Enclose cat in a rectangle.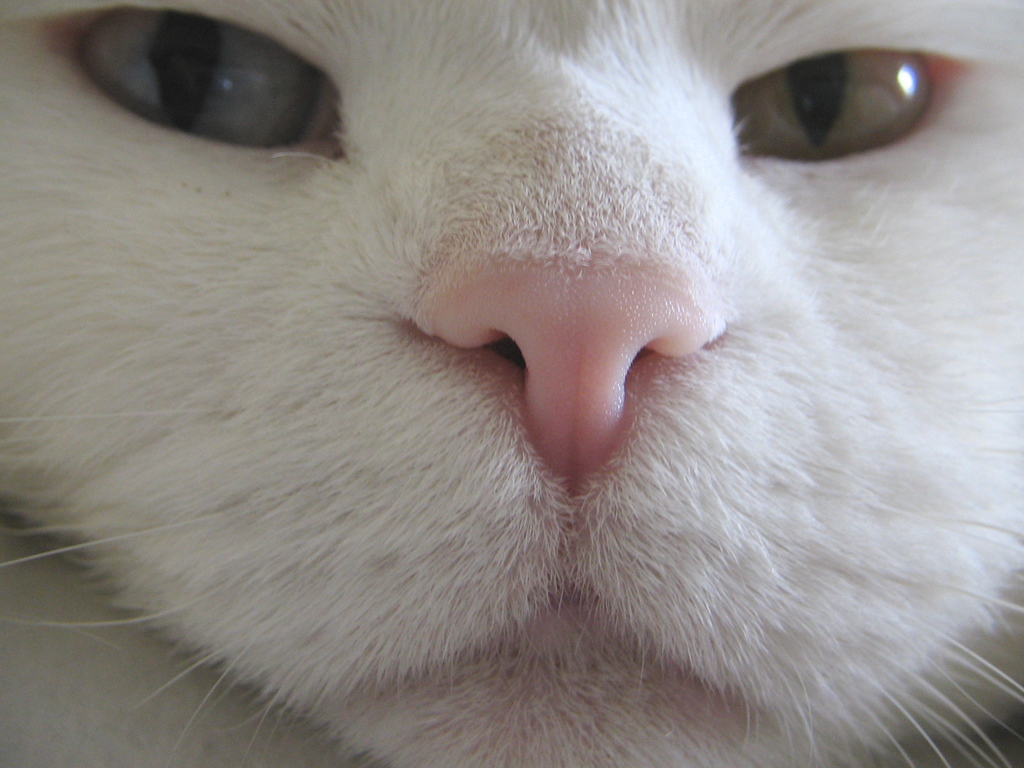
{"left": 0, "top": 0, "right": 1023, "bottom": 767}.
